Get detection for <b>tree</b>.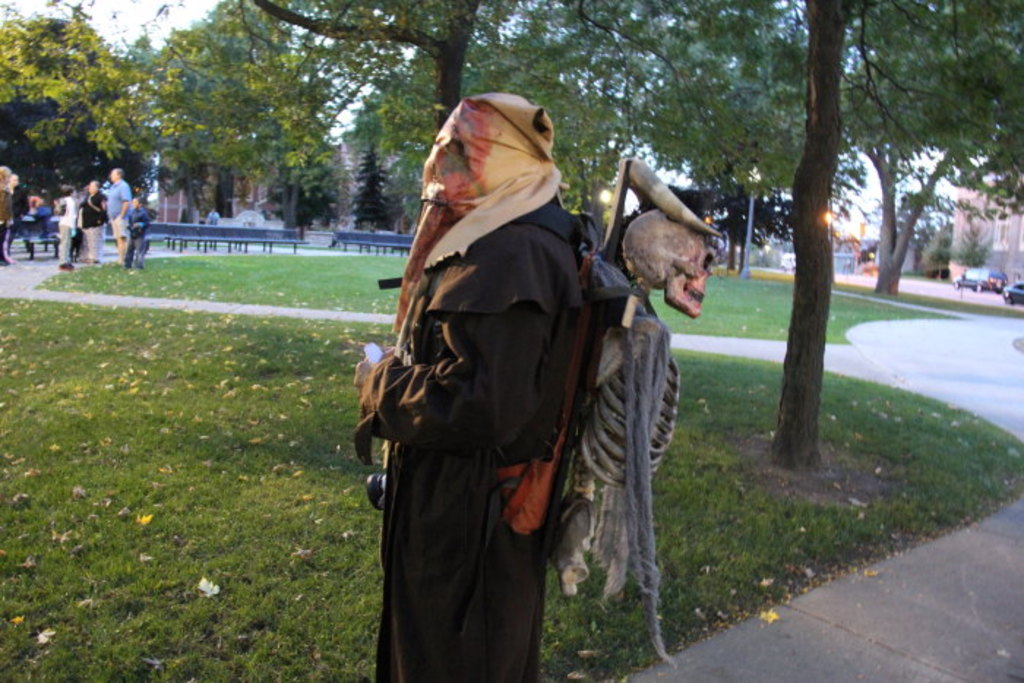
Detection: x1=952 y1=221 x2=999 y2=263.
